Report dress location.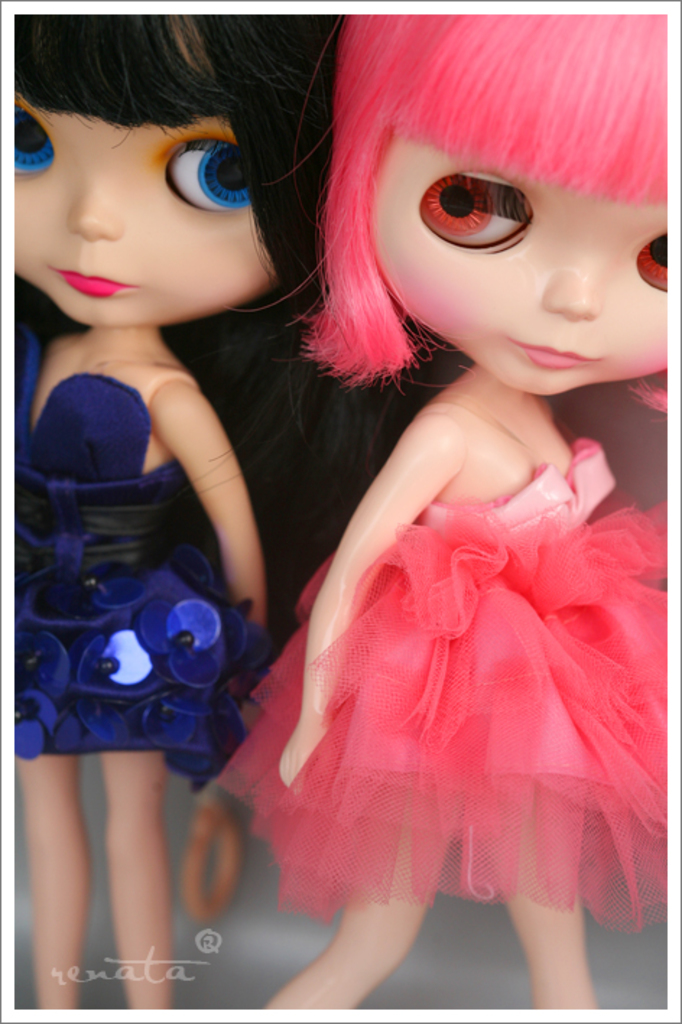
Report: 7,324,286,790.
